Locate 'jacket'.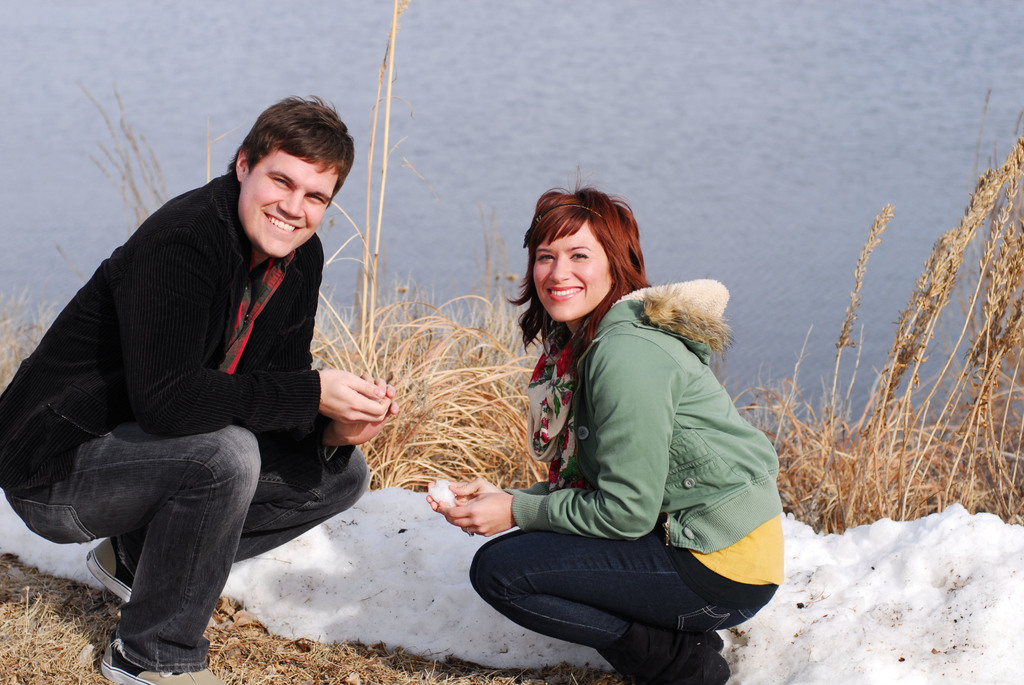
Bounding box: detection(0, 169, 354, 503).
